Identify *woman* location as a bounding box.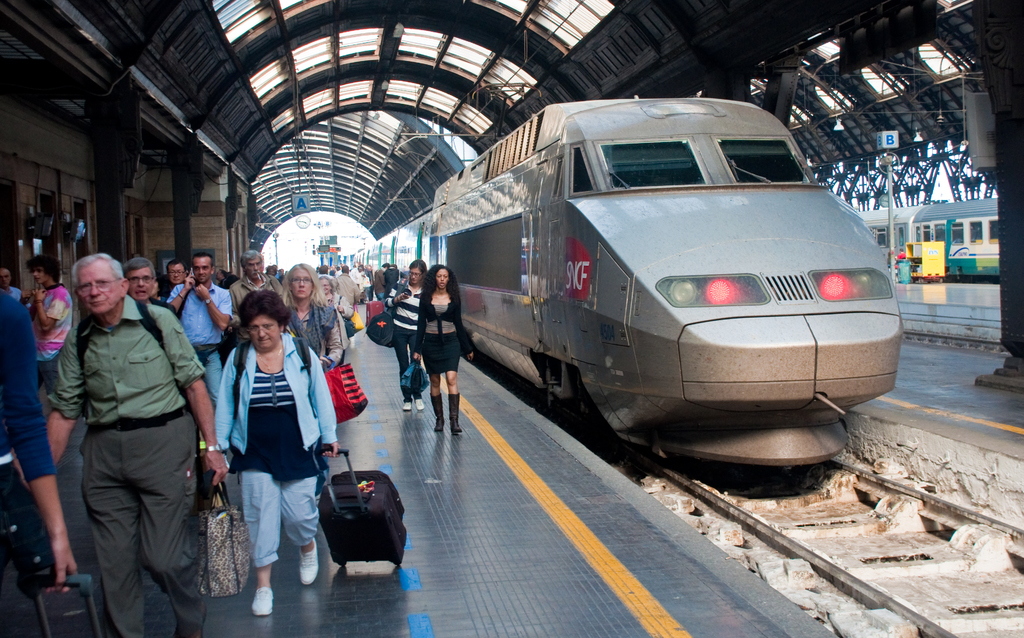
204 282 330 622.
